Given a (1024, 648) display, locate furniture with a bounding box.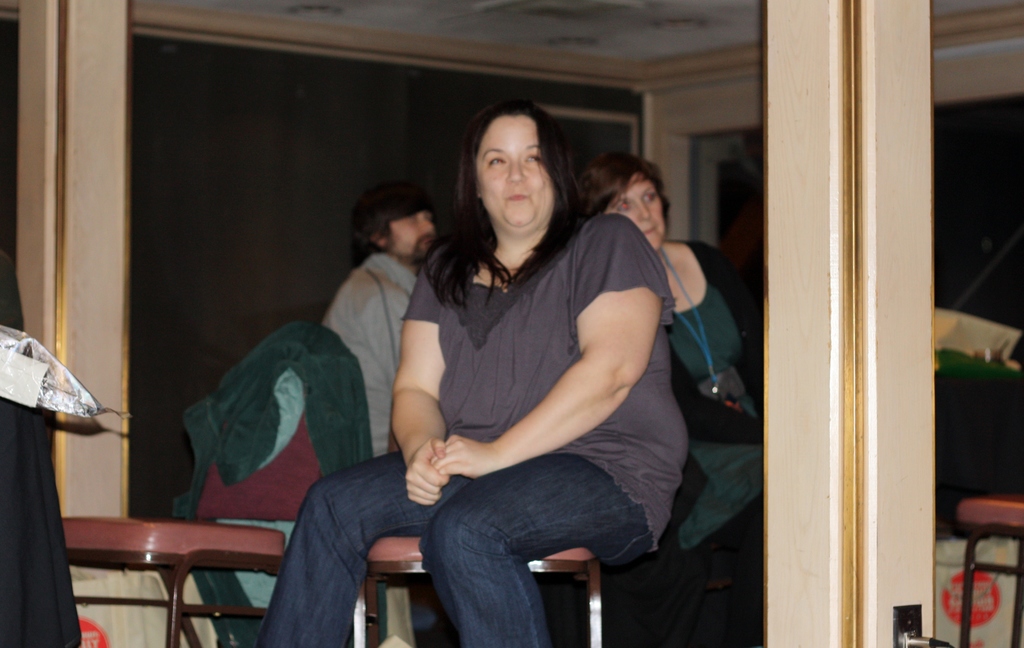
Located: (957, 500, 1023, 647).
